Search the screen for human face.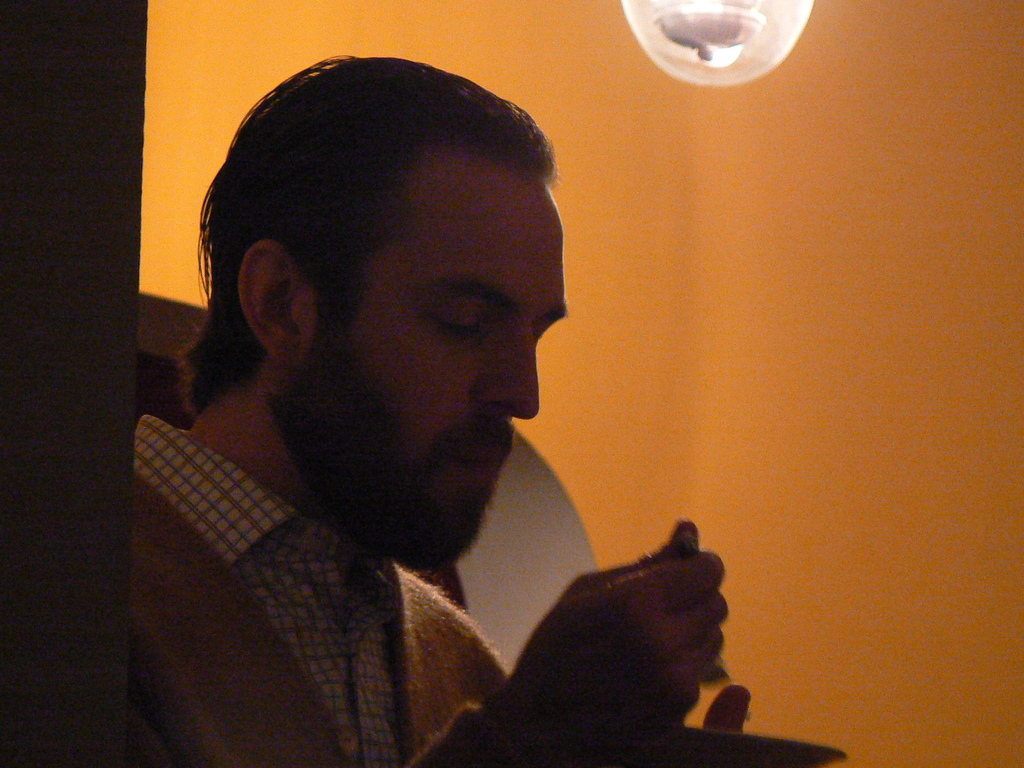
Found at (x1=349, y1=136, x2=565, y2=518).
